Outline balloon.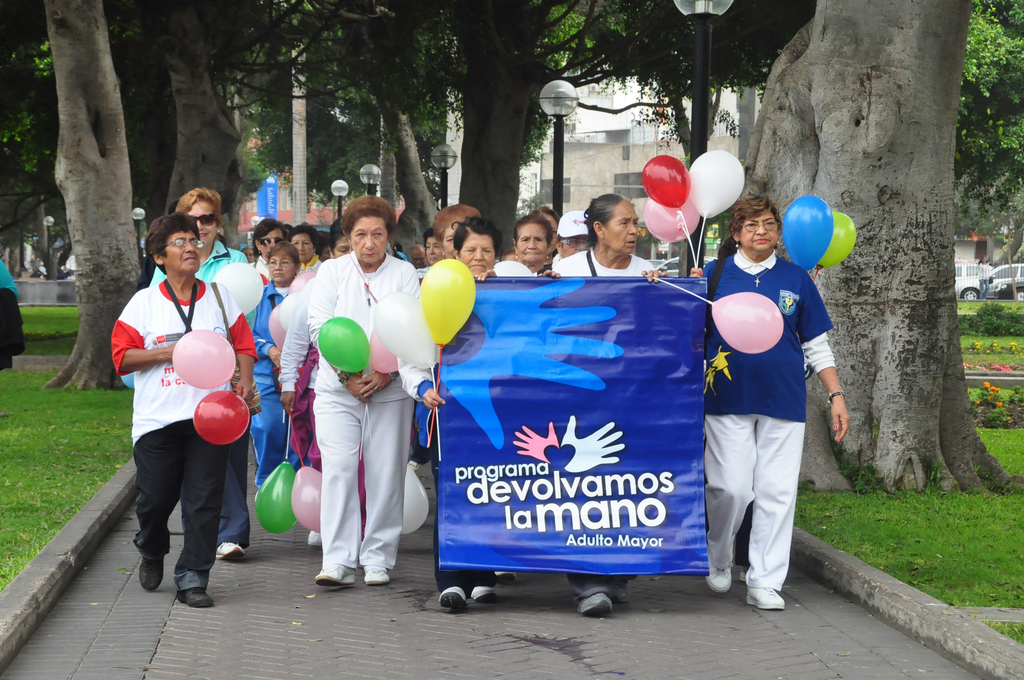
Outline: [641,155,690,210].
